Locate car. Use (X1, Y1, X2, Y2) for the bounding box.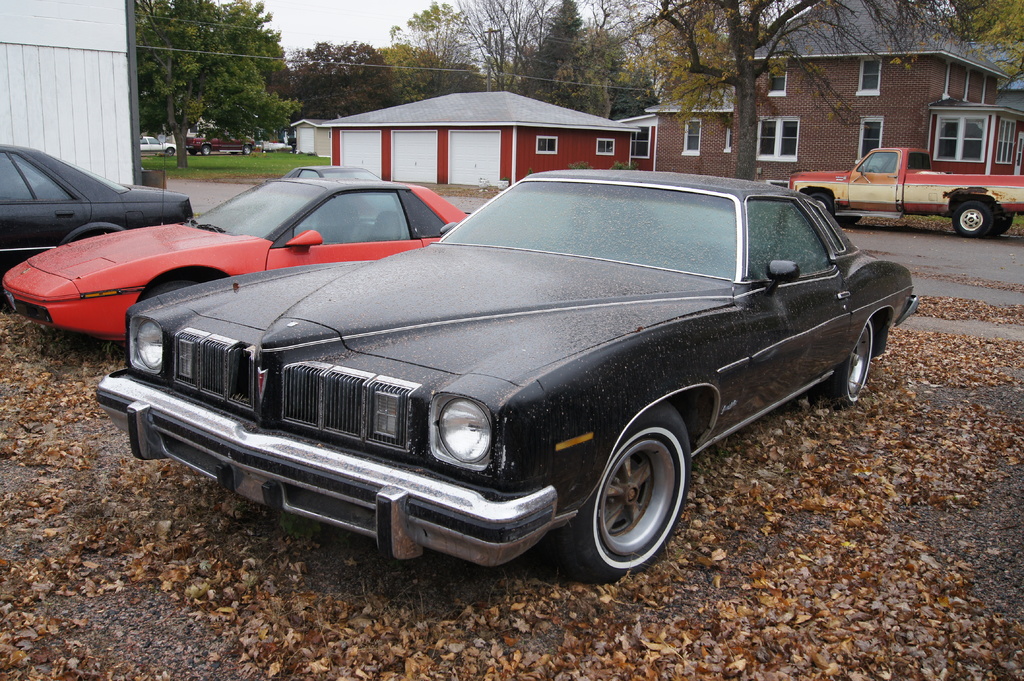
(188, 131, 260, 157).
